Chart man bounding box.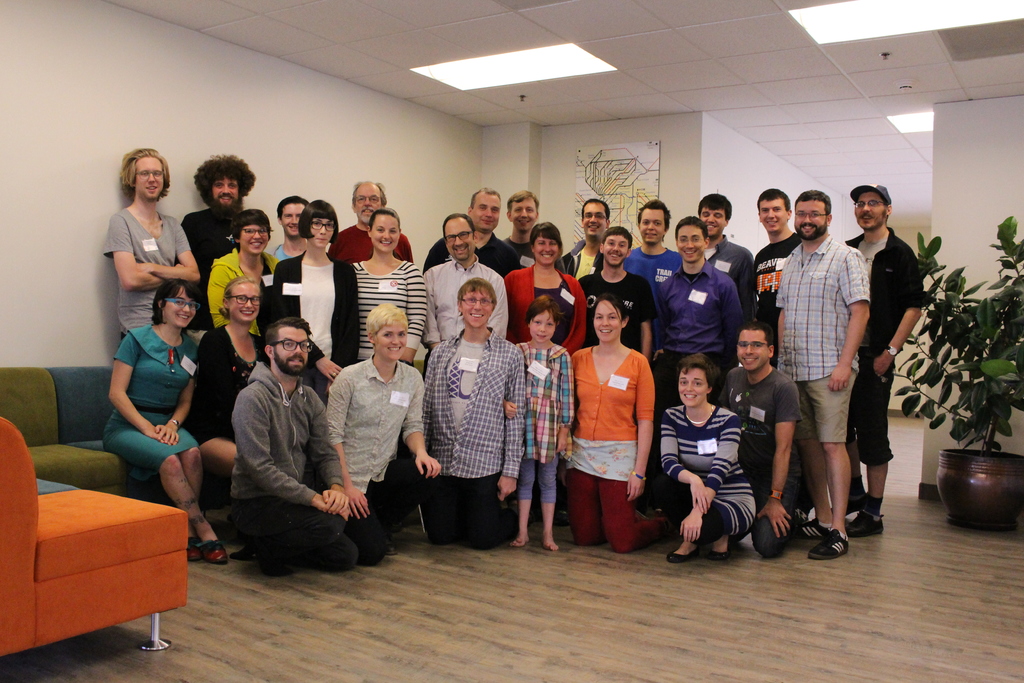
Charted: rect(568, 195, 611, 286).
